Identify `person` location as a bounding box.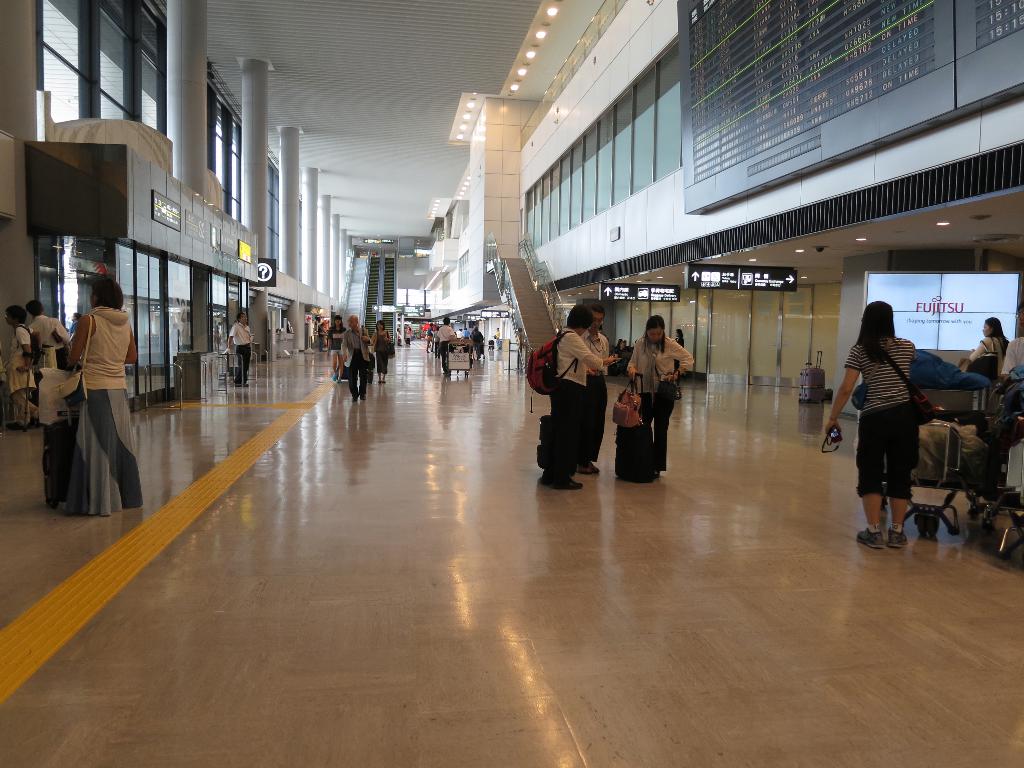
<box>968,314,1007,376</box>.
